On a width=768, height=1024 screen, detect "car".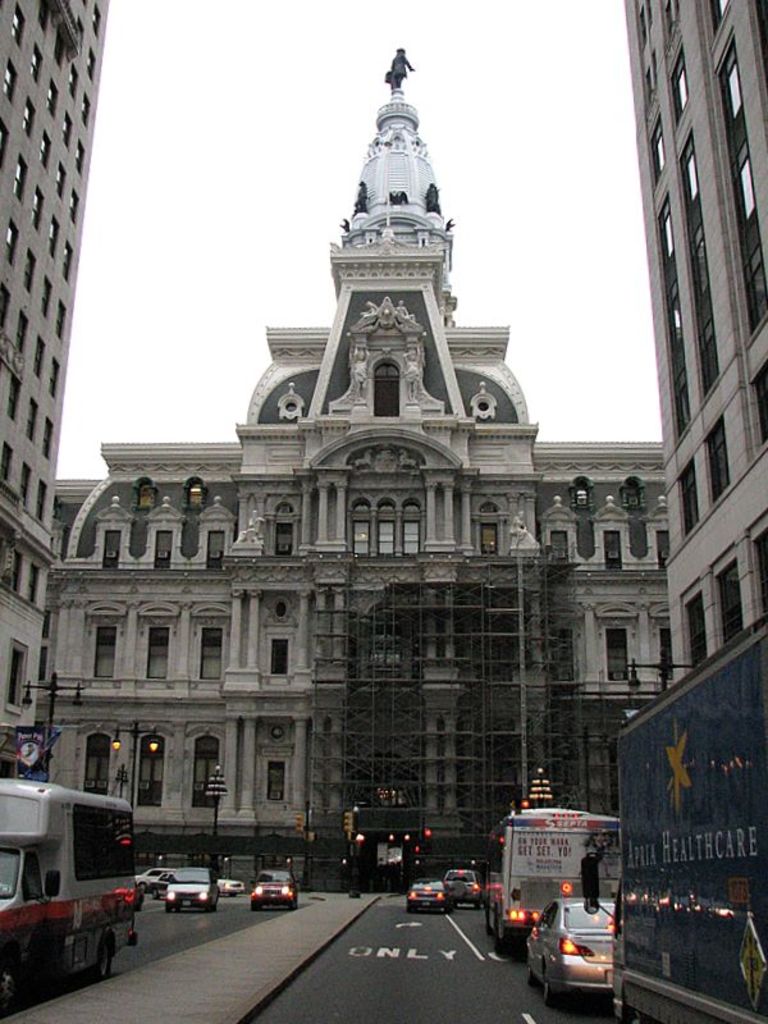
{"left": 164, "top": 867, "right": 218, "bottom": 915}.
